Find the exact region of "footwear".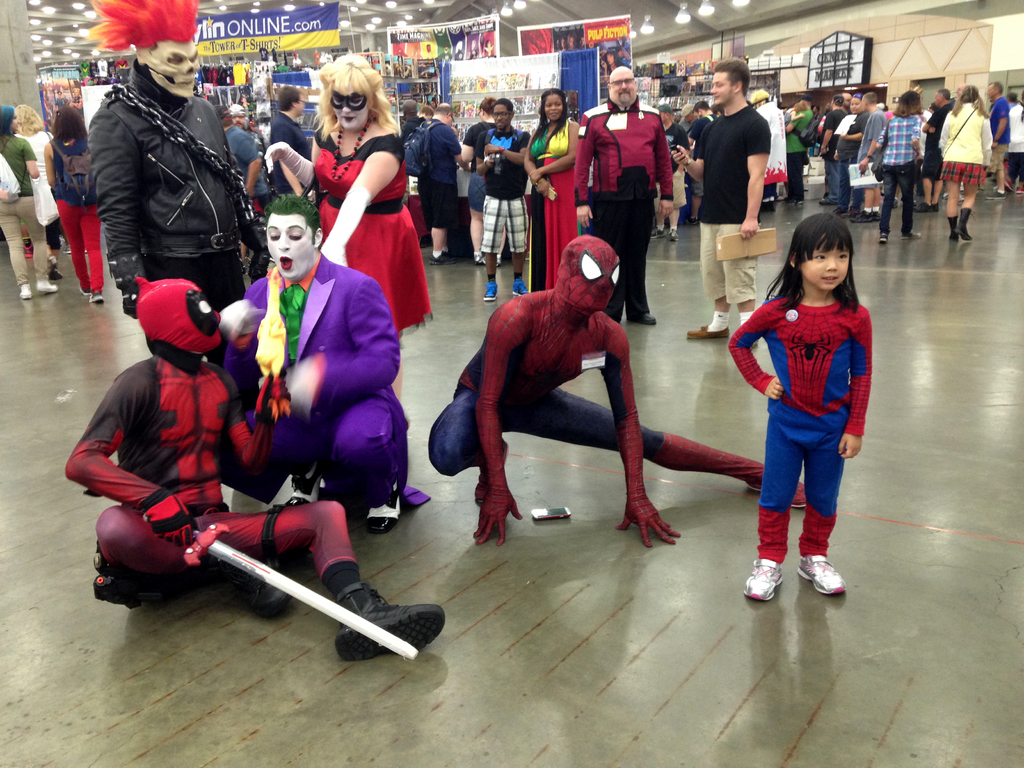
Exact region: 78,286,91,297.
